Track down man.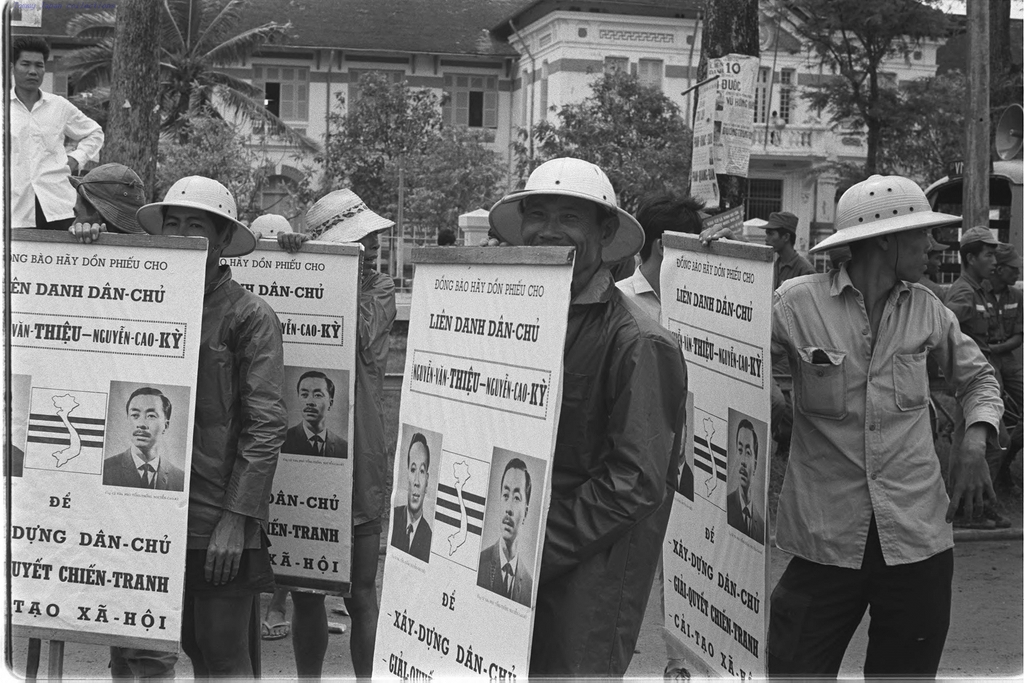
Tracked to crop(387, 434, 429, 567).
